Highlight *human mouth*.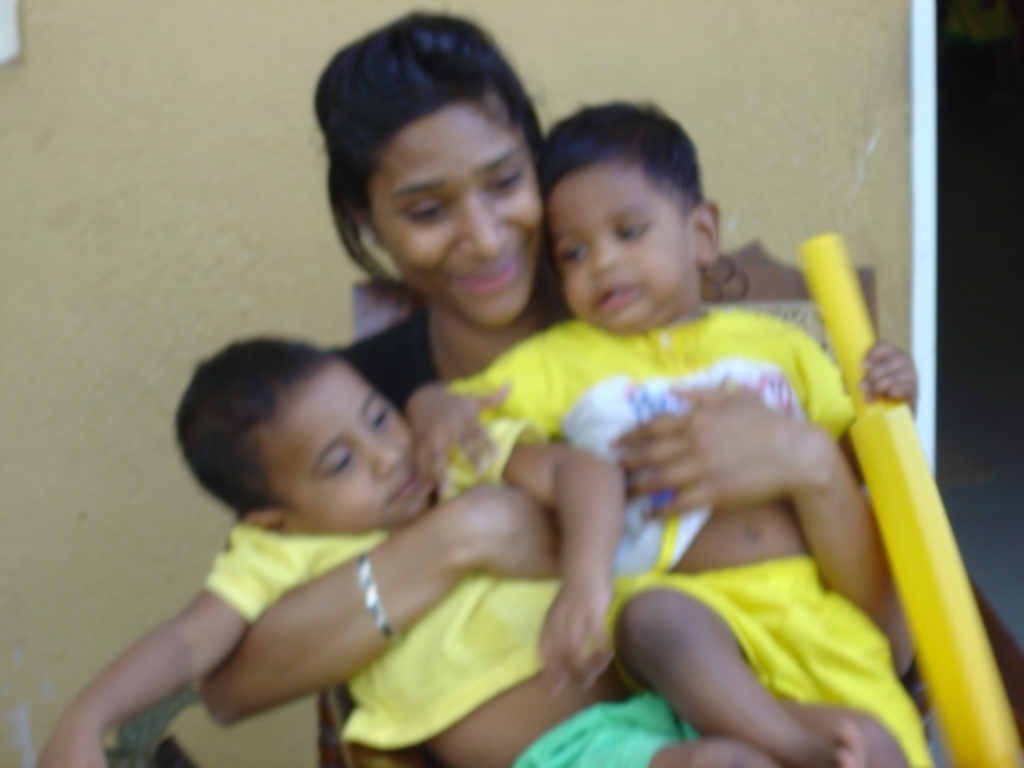
Highlighted region: detection(598, 283, 638, 309).
